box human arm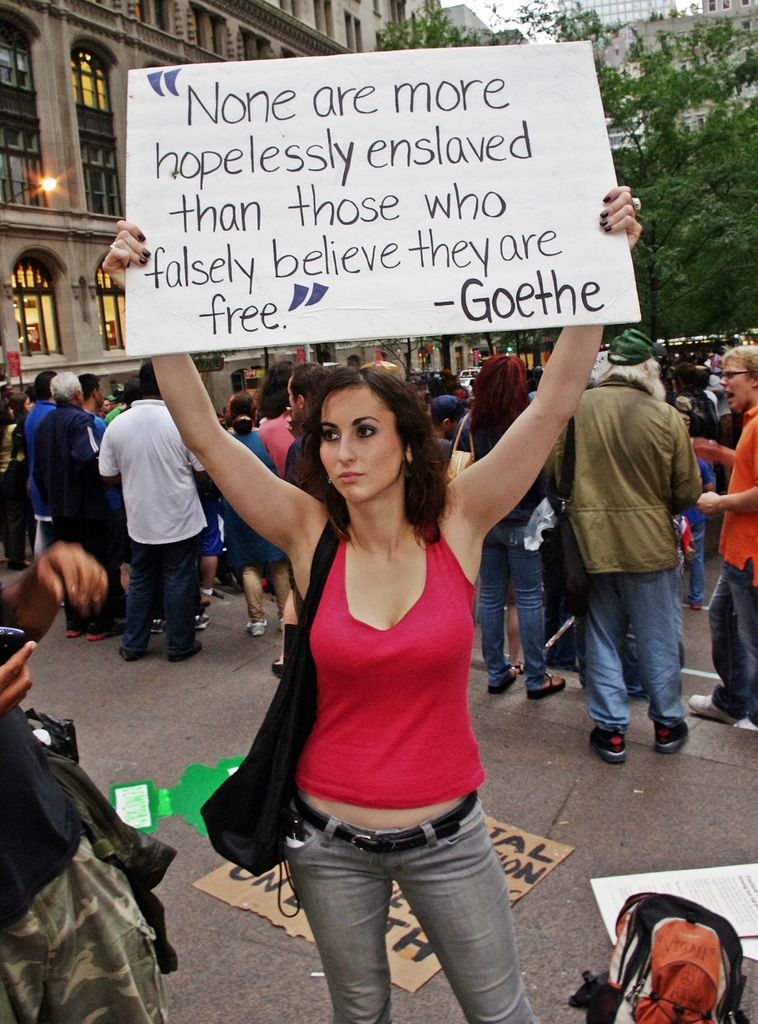
[76,415,102,481]
